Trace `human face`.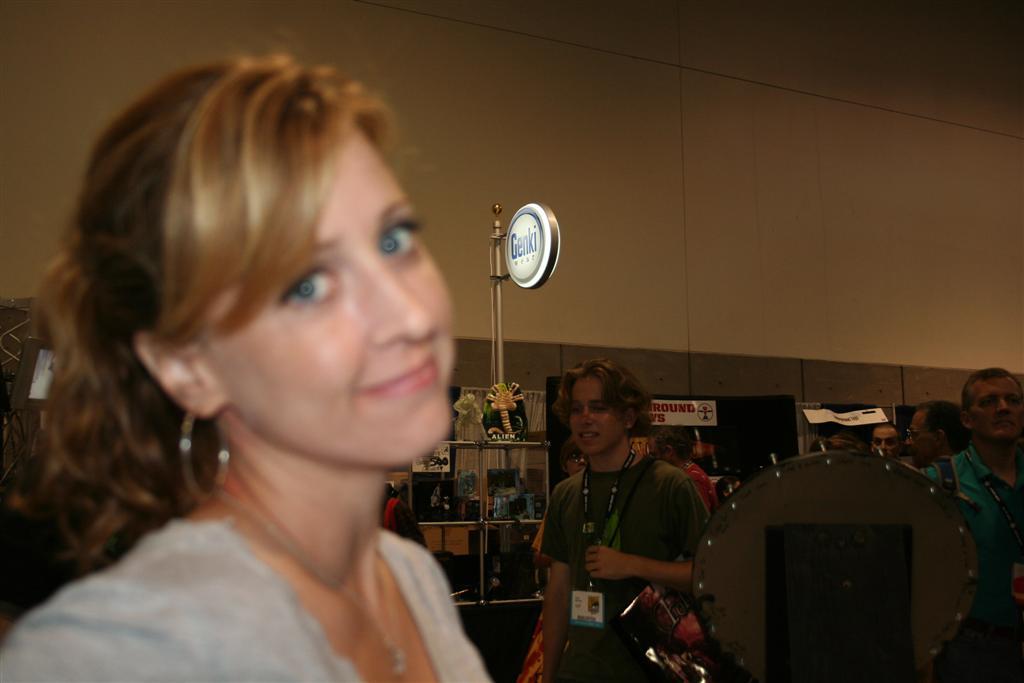
Traced to locate(206, 126, 461, 472).
